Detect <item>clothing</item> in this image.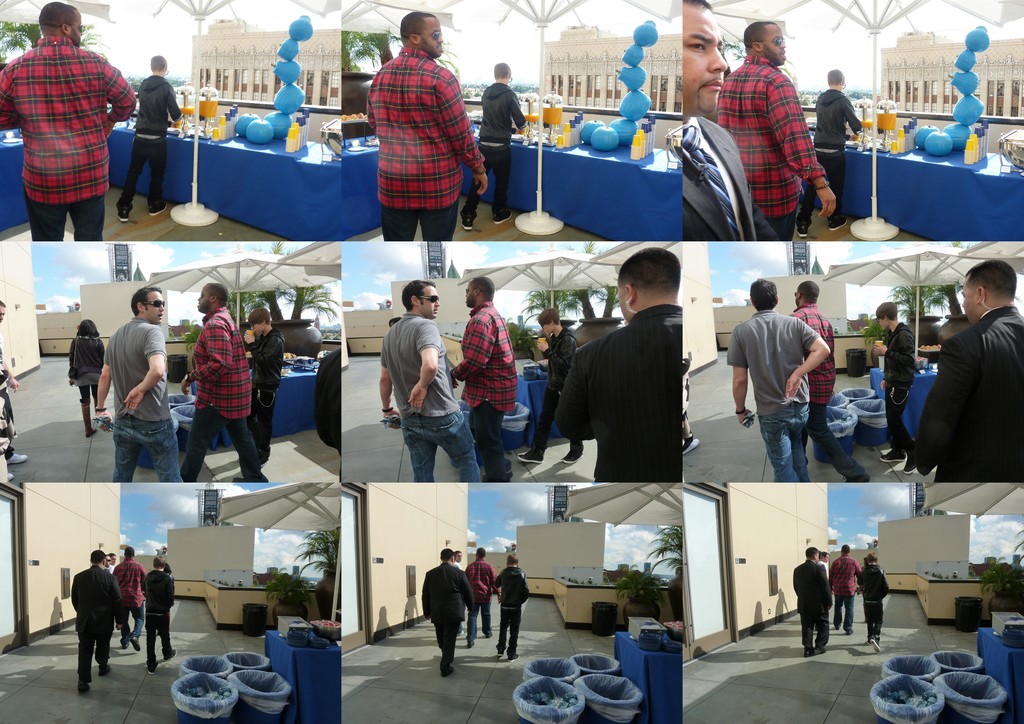
Detection: box=[829, 554, 856, 625].
